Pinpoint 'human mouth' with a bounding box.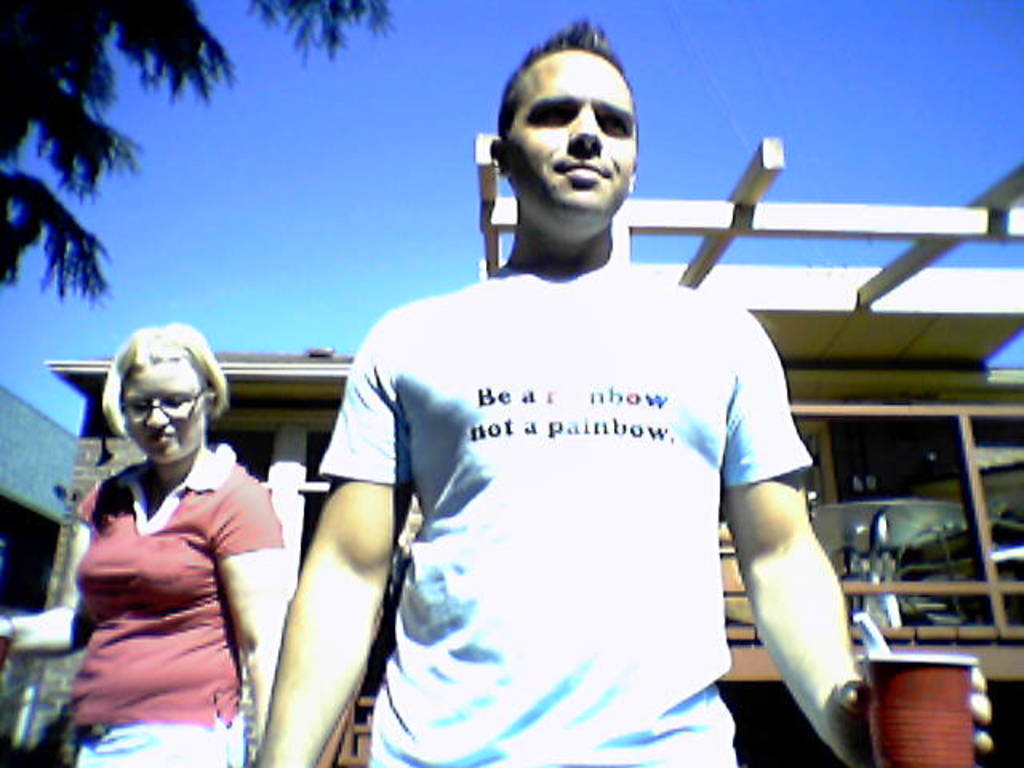
(144,430,178,443).
